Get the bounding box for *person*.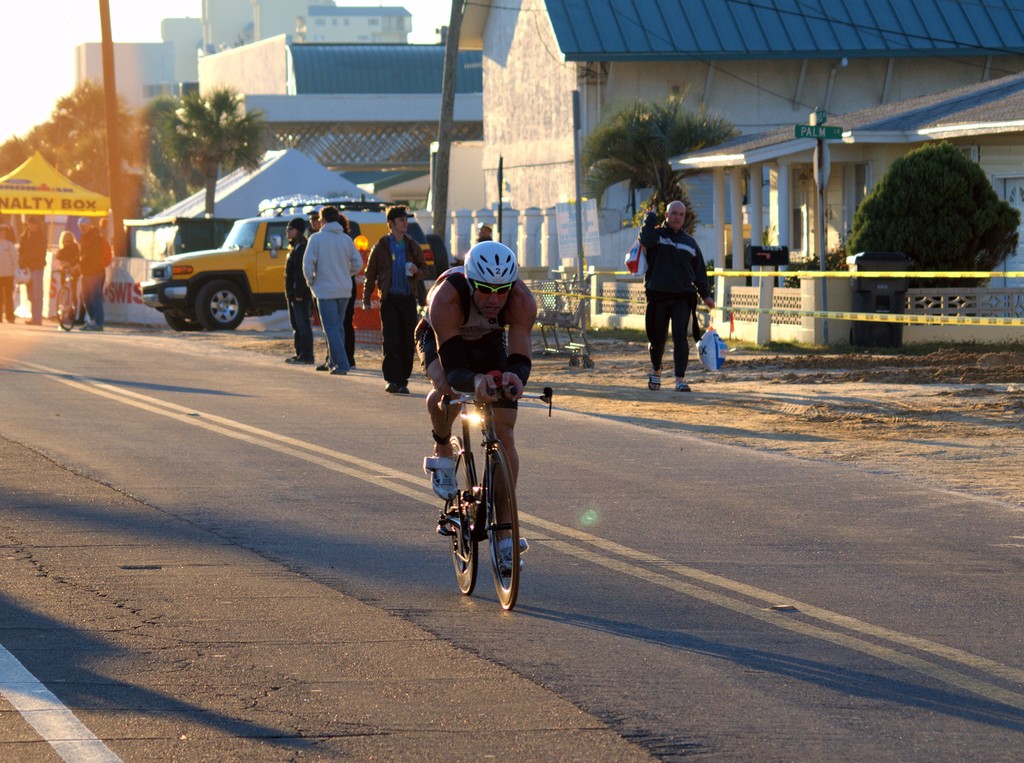
306/204/356/374.
